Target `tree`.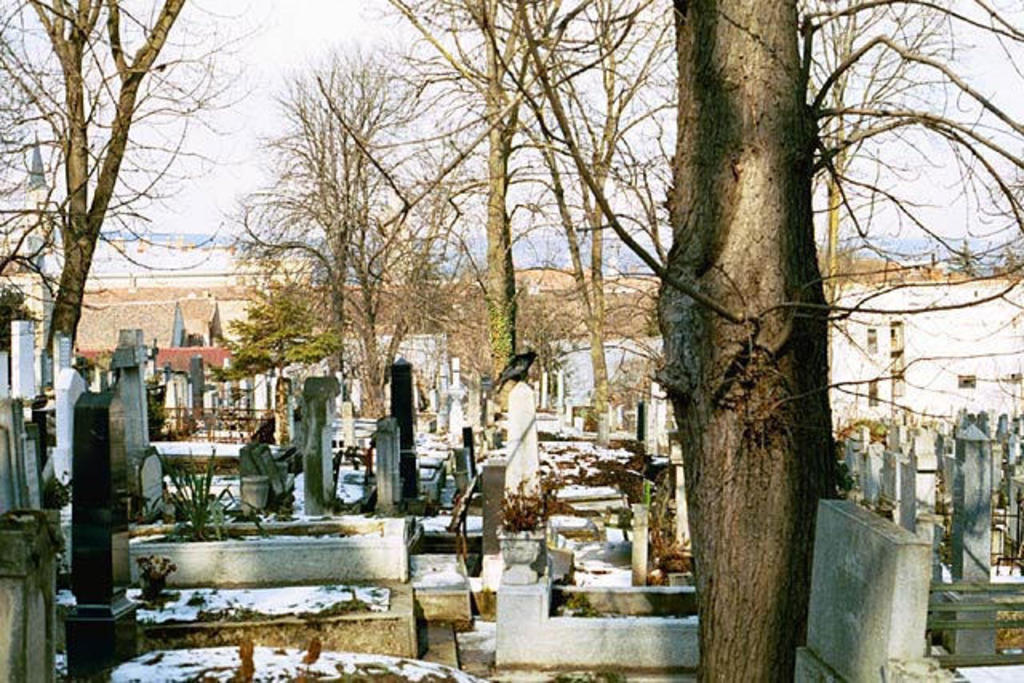
Target region: region(766, 0, 962, 248).
